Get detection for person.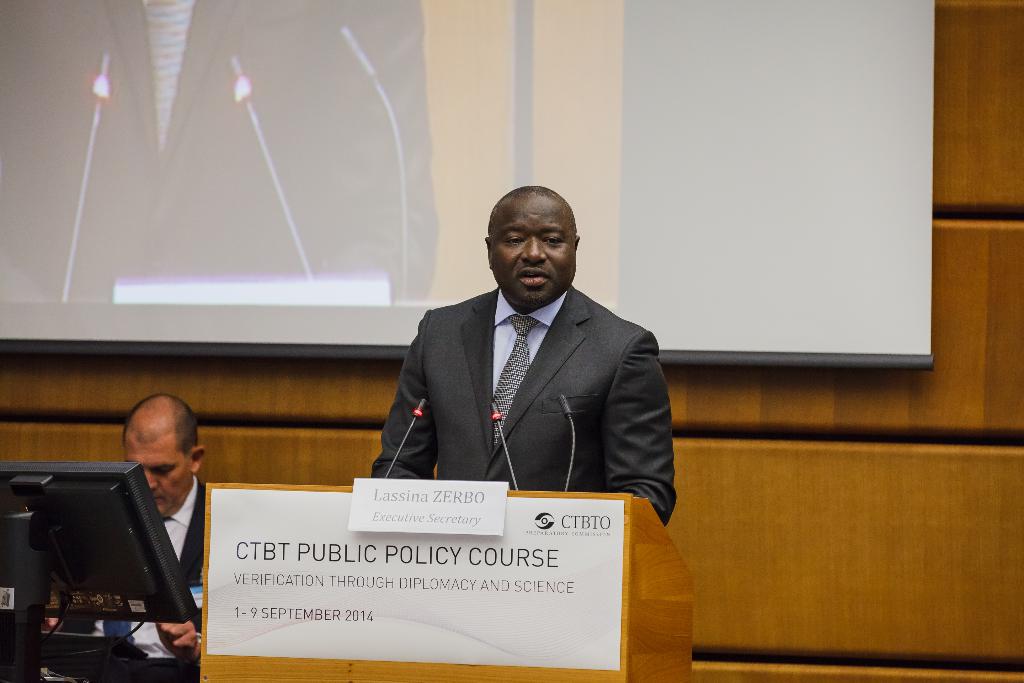
Detection: crop(36, 392, 203, 668).
